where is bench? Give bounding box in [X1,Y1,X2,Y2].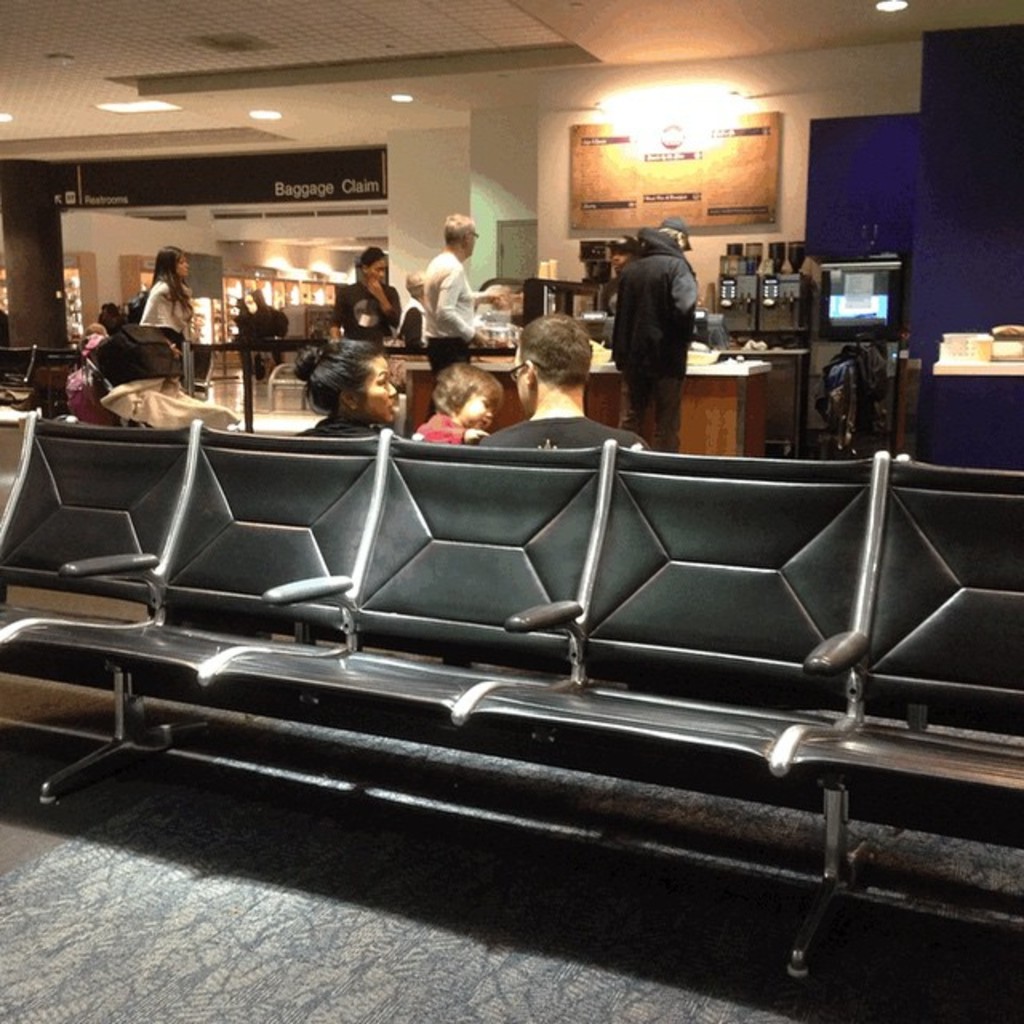
[0,490,1003,1000].
